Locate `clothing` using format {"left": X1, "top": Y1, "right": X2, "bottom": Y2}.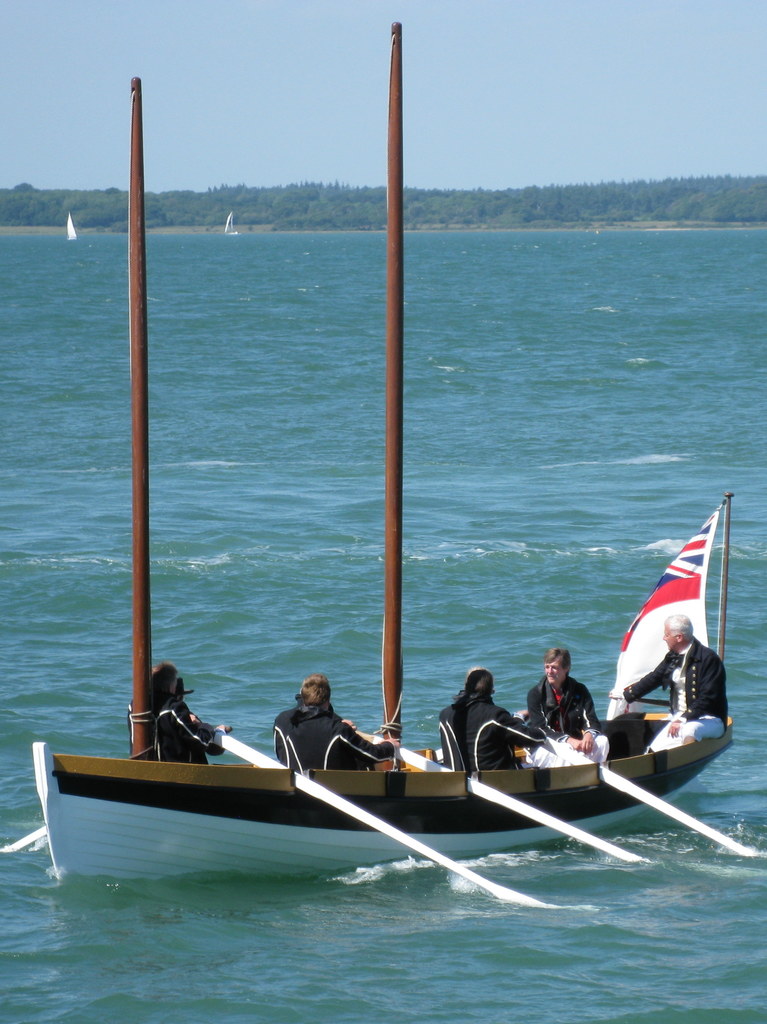
{"left": 272, "top": 698, "right": 396, "bottom": 771}.
